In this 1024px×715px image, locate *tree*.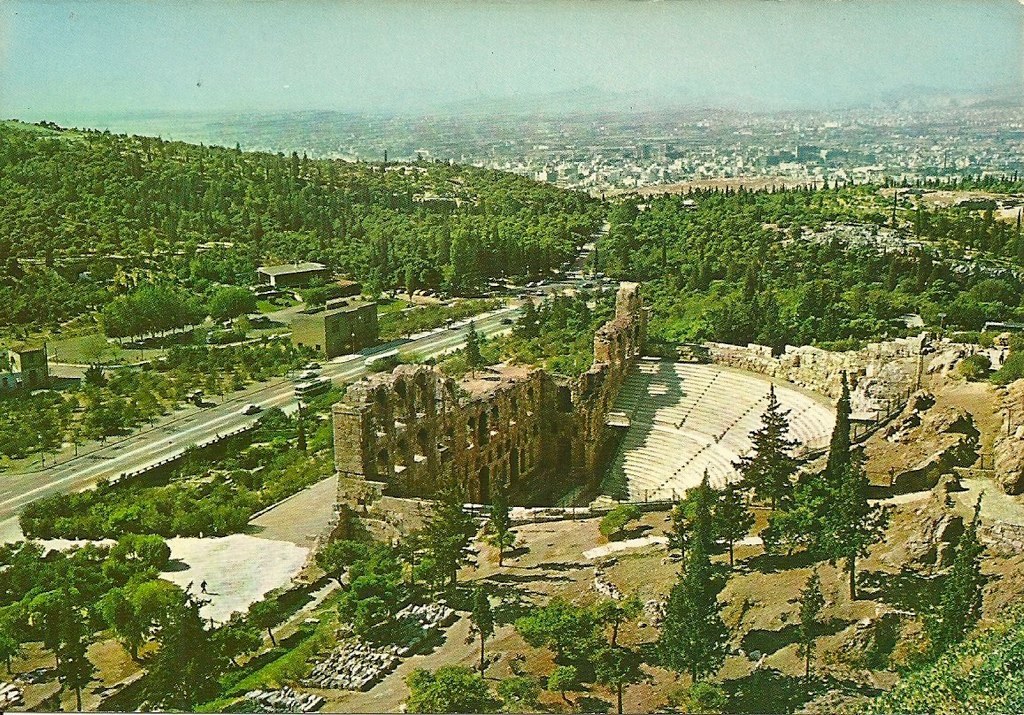
Bounding box: [left=657, top=450, right=757, bottom=664].
